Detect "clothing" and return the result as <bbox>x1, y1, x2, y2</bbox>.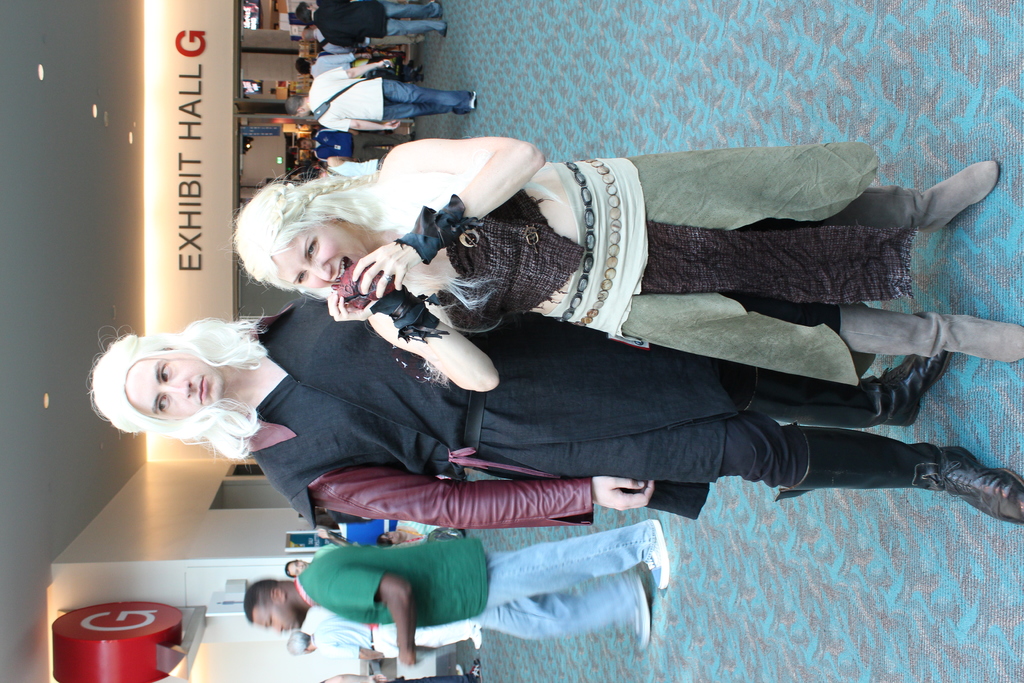
<bbox>250, 295, 806, 530</bbox>.
